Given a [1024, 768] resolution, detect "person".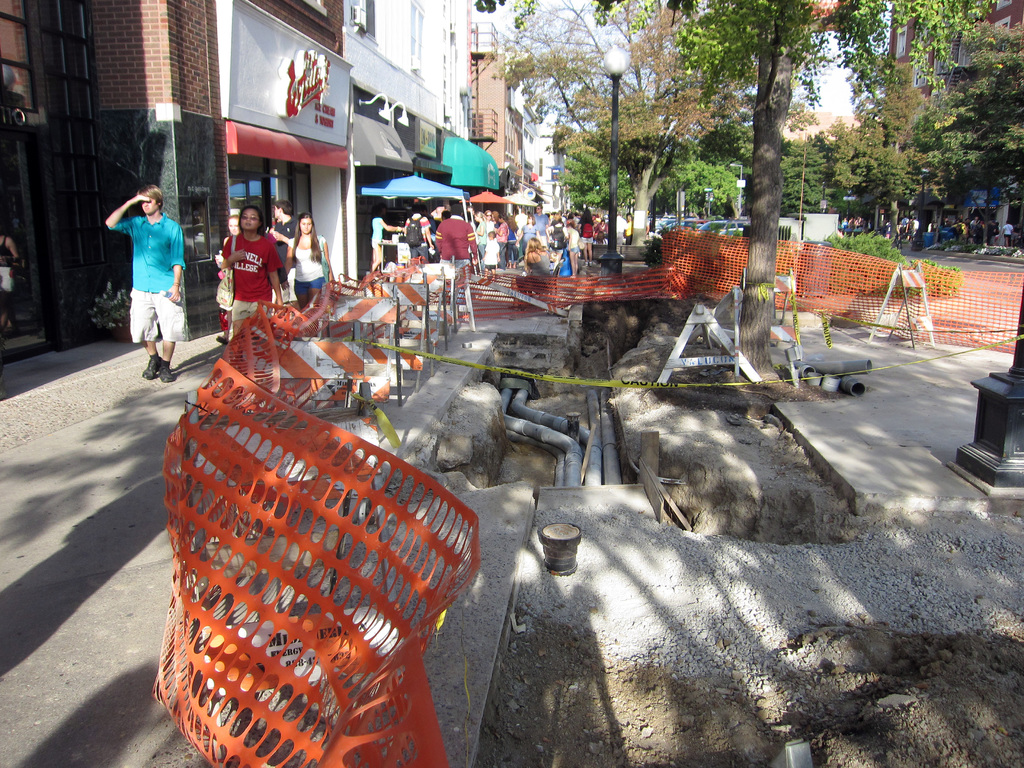
box(291, 211, 333, 307).
